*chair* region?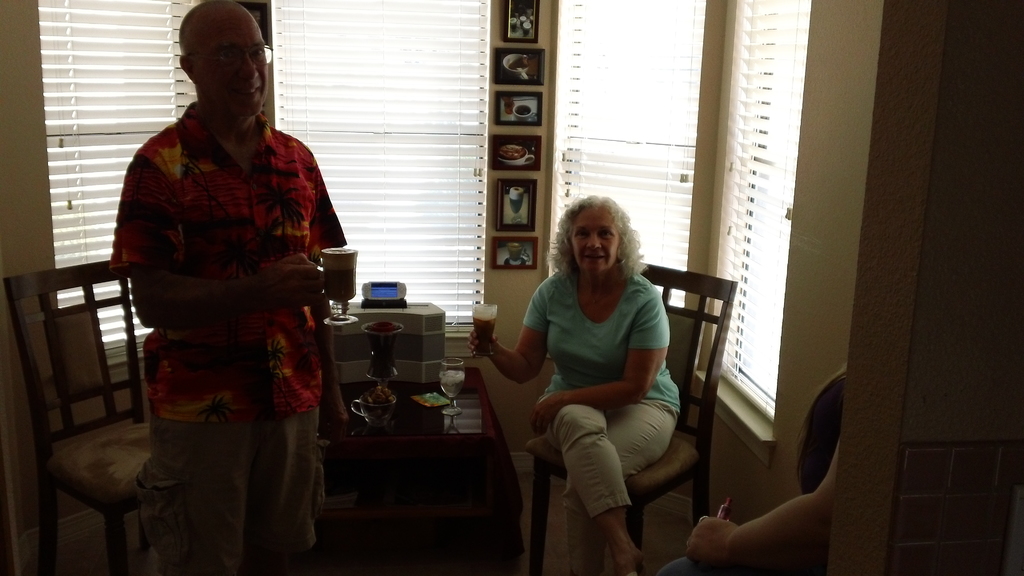
(10, 234, 158, 575)
